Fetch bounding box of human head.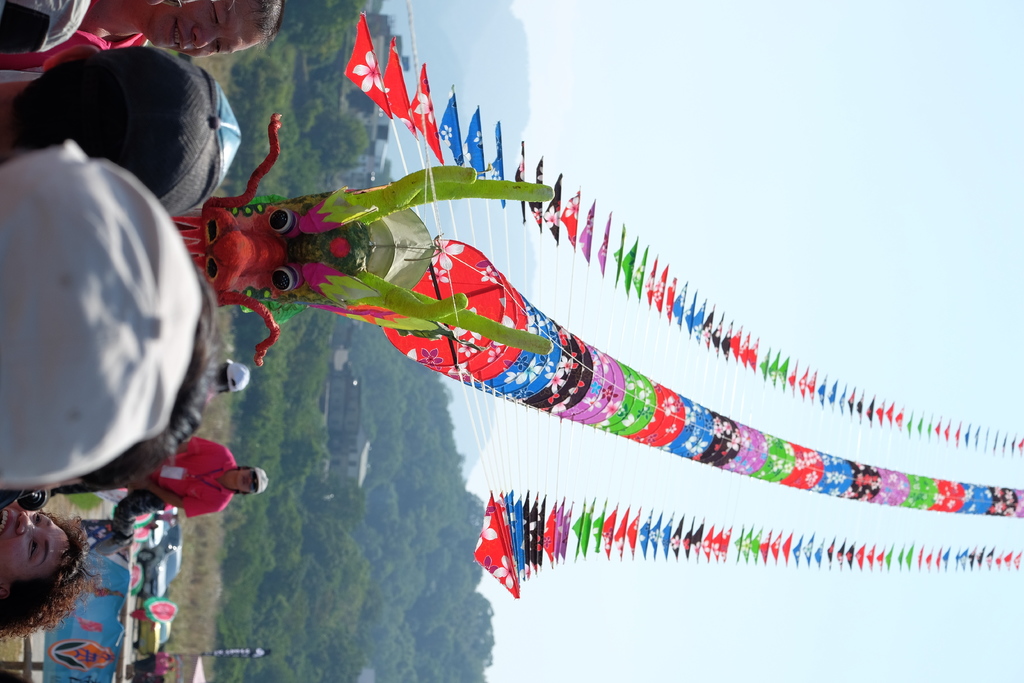
Bbox: x1=144 y1=0 x2=283 y2=57.
